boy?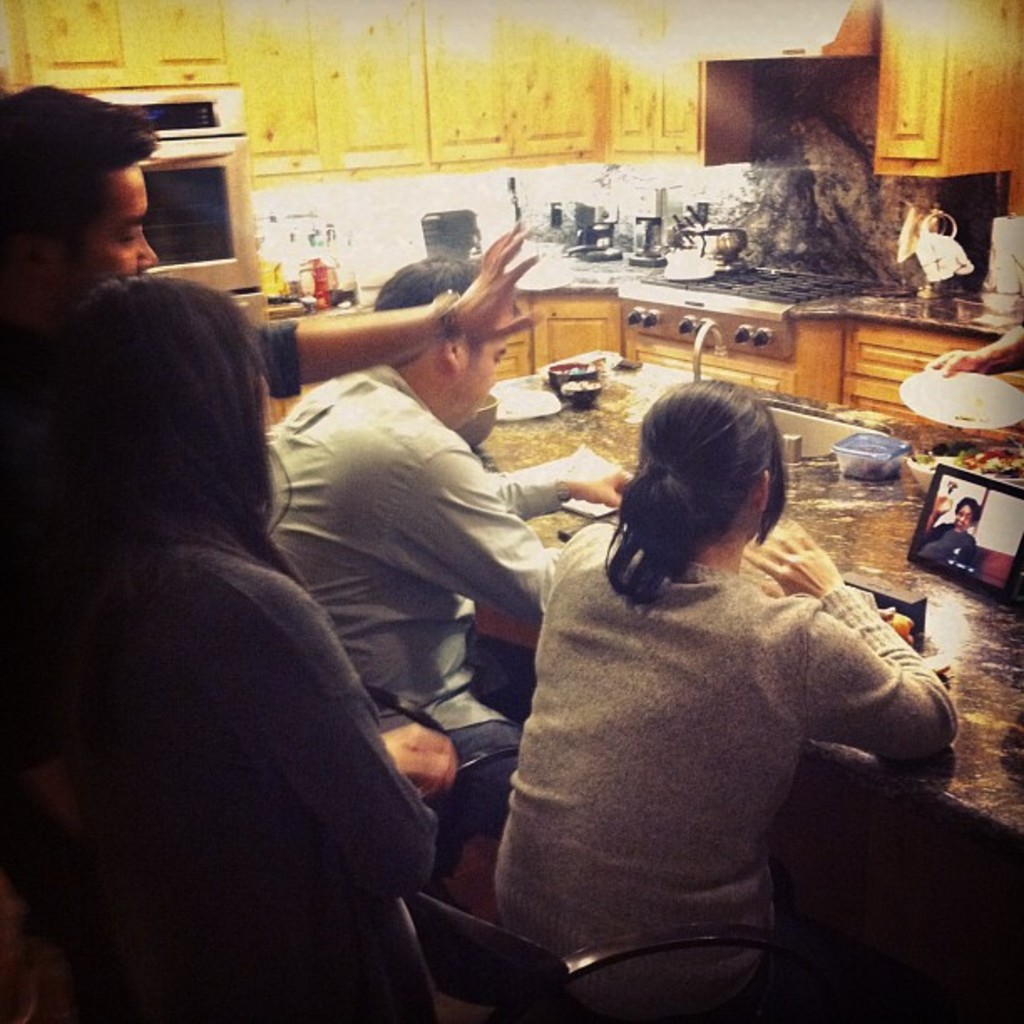
bbox(0, 90, 537, 400)
